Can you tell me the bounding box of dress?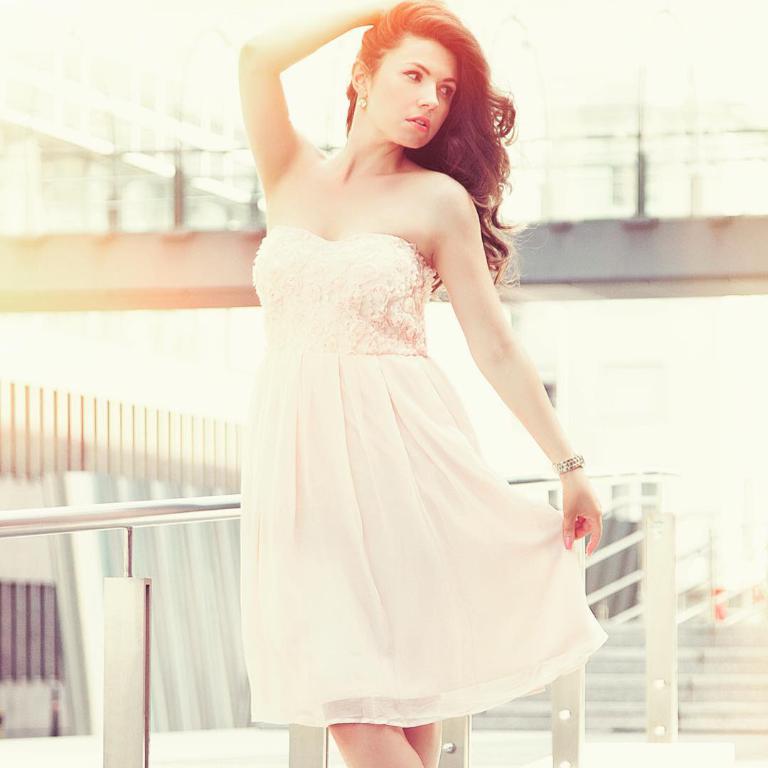
x1=251, y1=224, x2=610, y2=723.
